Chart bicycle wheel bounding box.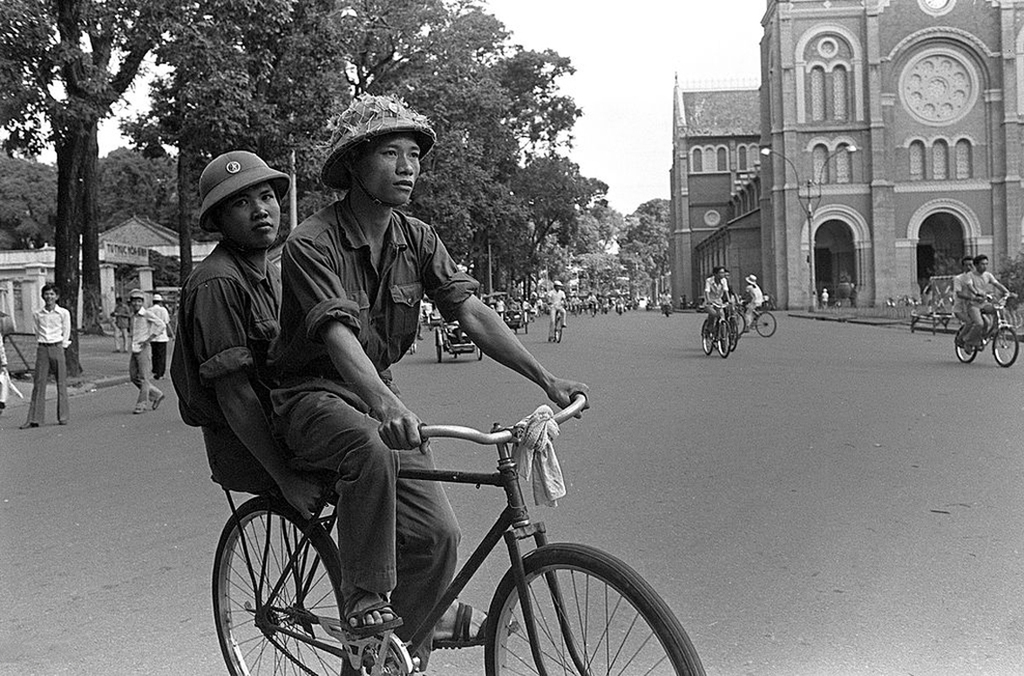
Charted: bbox=[734, 310, 745, 341].
